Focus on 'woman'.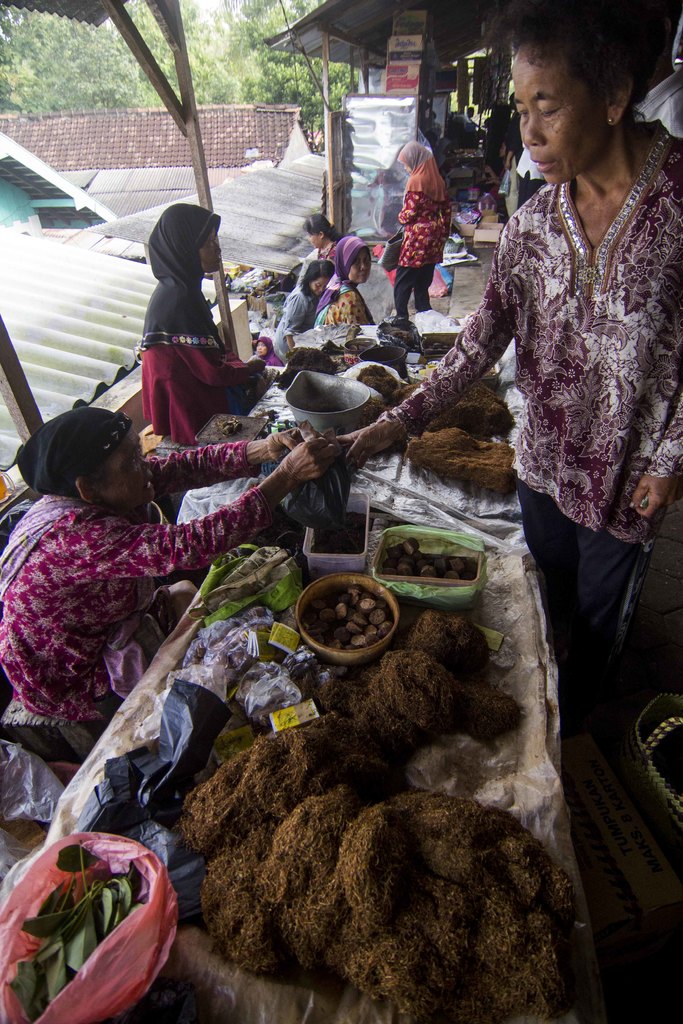
Focused at {"left": 267, "top": 247, "right": 331, "bottom": 371}.
